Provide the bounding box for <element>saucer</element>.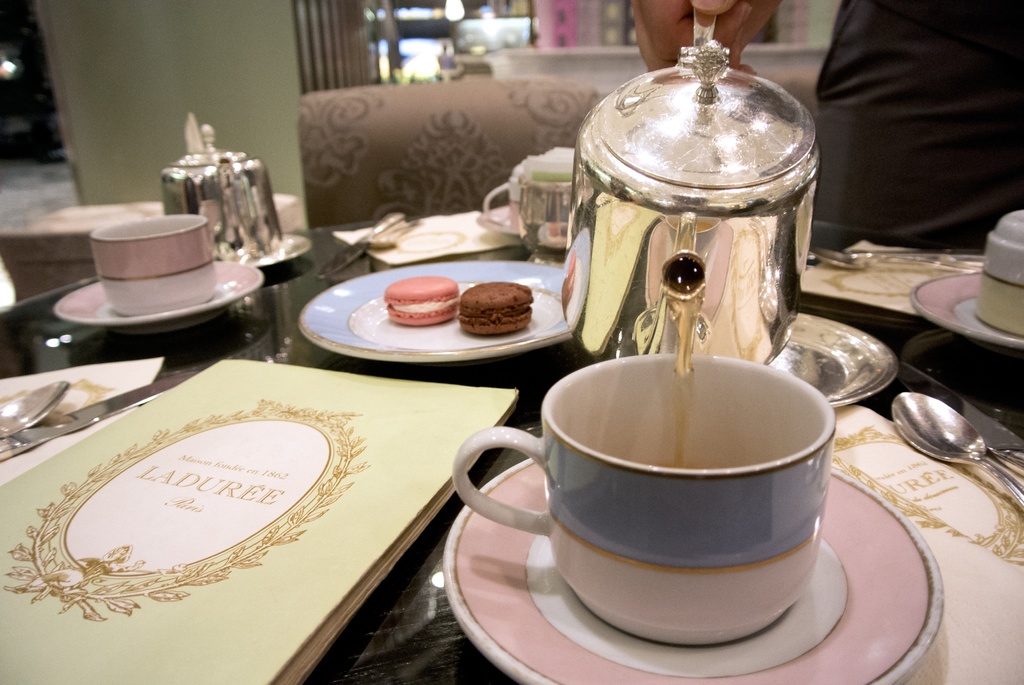
locate(905, 269, 1023, 350).
